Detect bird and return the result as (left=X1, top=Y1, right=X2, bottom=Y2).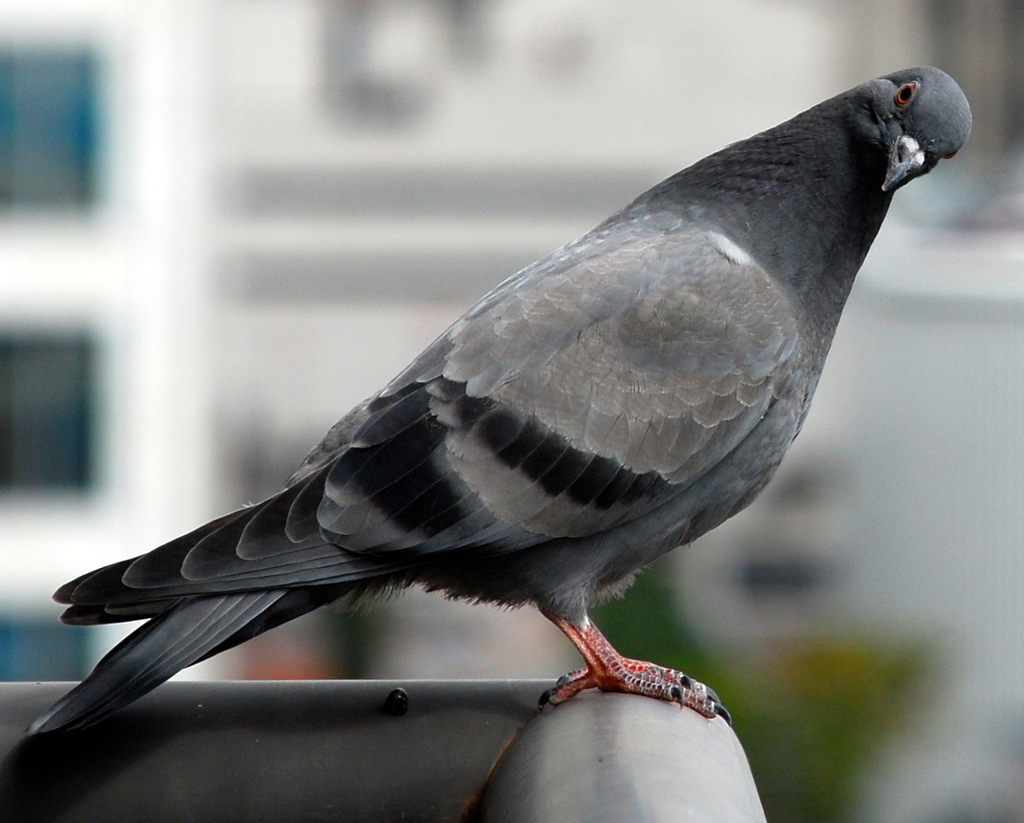
(left=0, top=62, right=973, bottom=794).
